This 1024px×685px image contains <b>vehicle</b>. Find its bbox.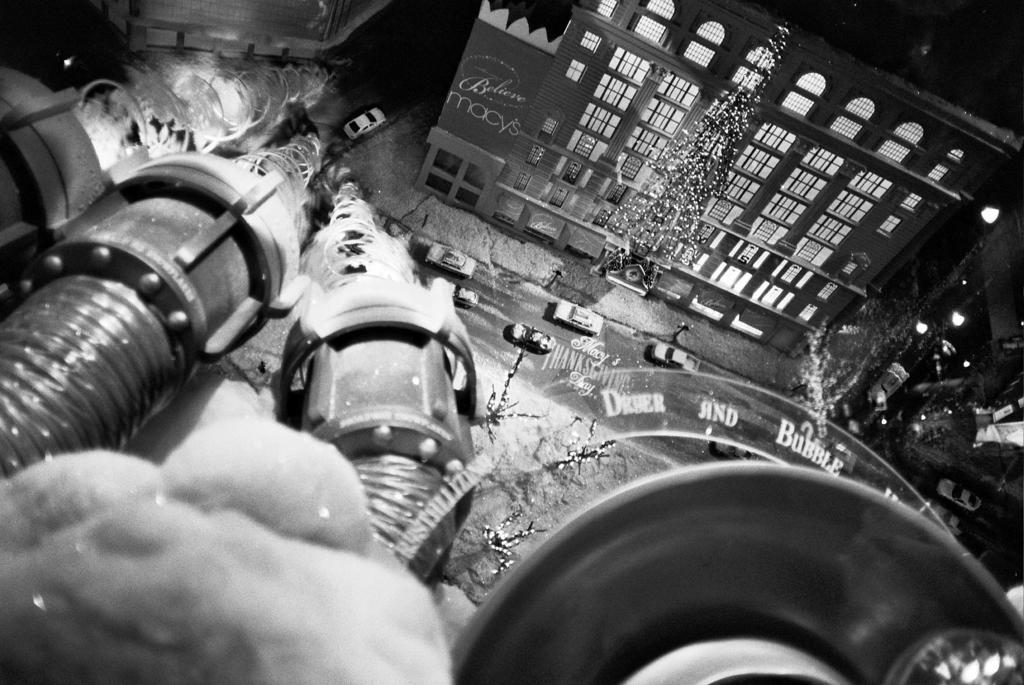
<box>427,240,481,285</box>.
